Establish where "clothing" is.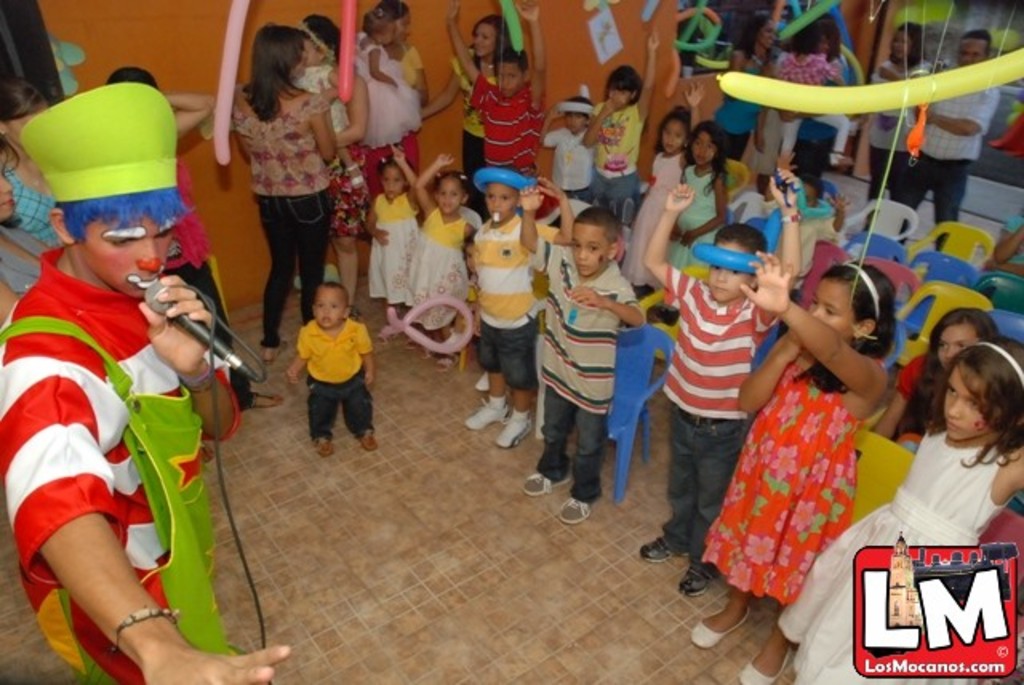
Established at crop(866, 61, 938, 200).
